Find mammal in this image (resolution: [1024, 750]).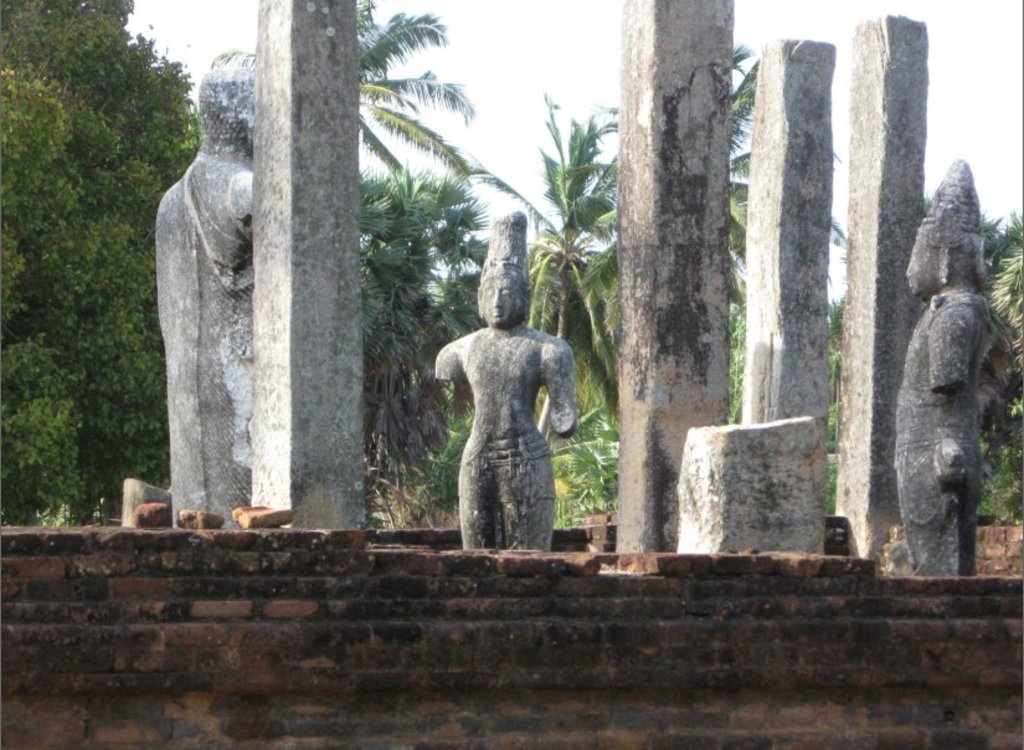
434 206 580 551.
